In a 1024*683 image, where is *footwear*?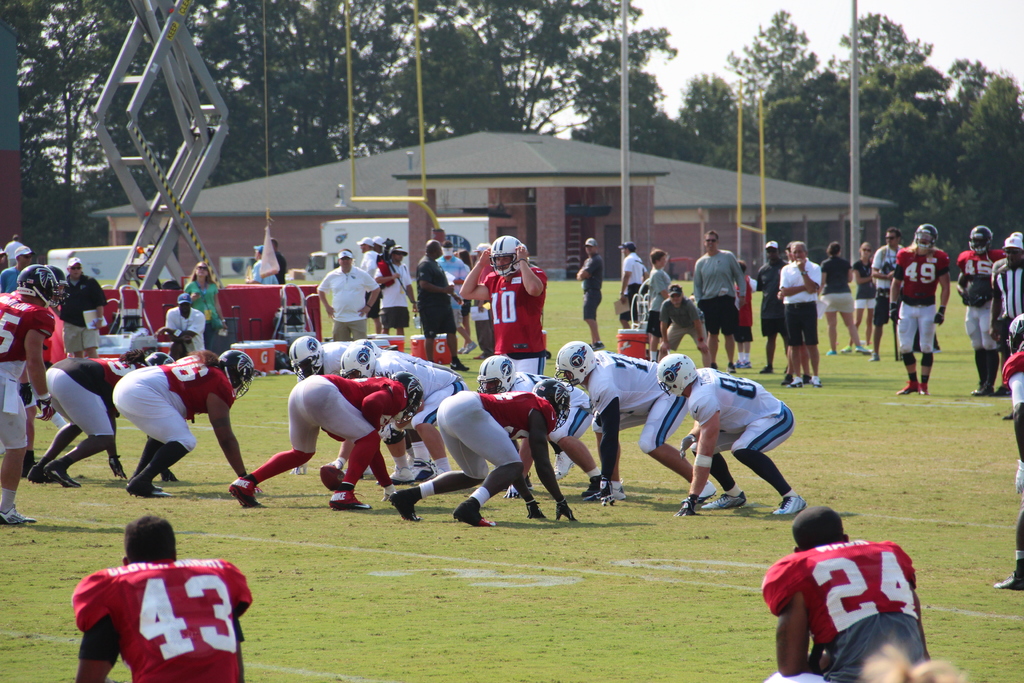
(left=776, top=496, right=804, bottom=516).
